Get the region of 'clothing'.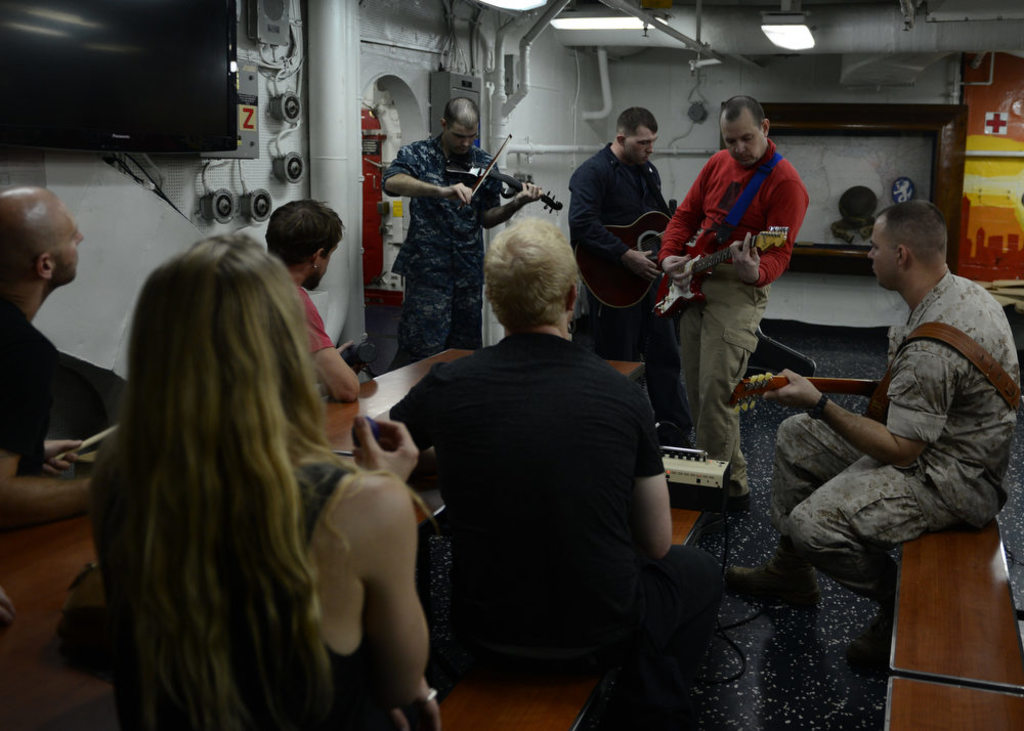
{"left": 0, "top": 316, "right": 40, "bottom": 473}.
